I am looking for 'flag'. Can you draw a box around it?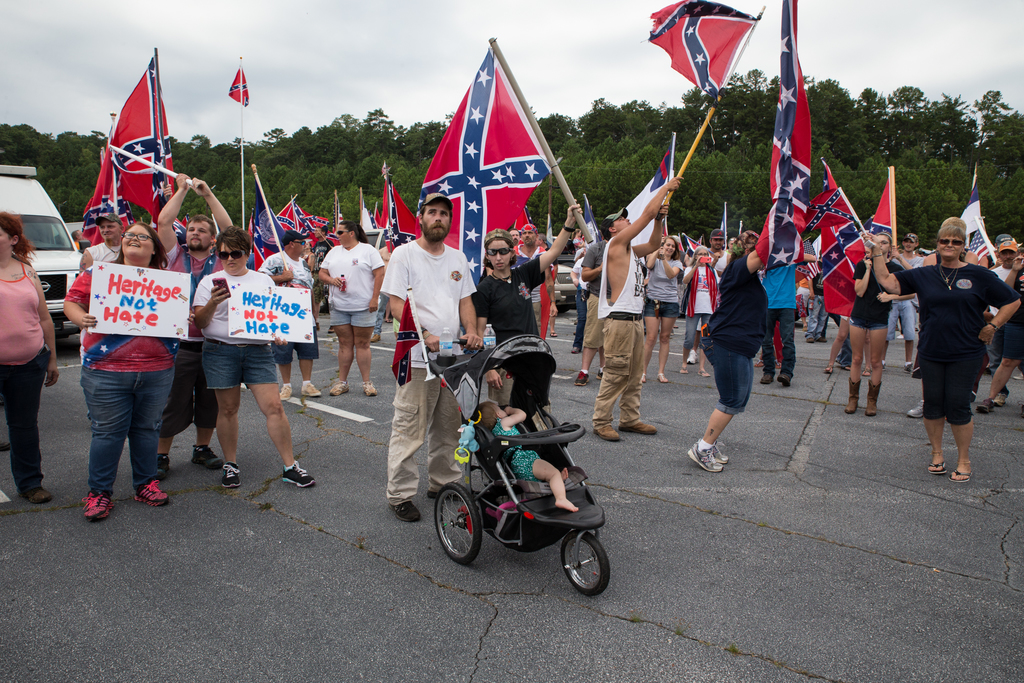
Sure, the bounding box is 822:224:867:318.
